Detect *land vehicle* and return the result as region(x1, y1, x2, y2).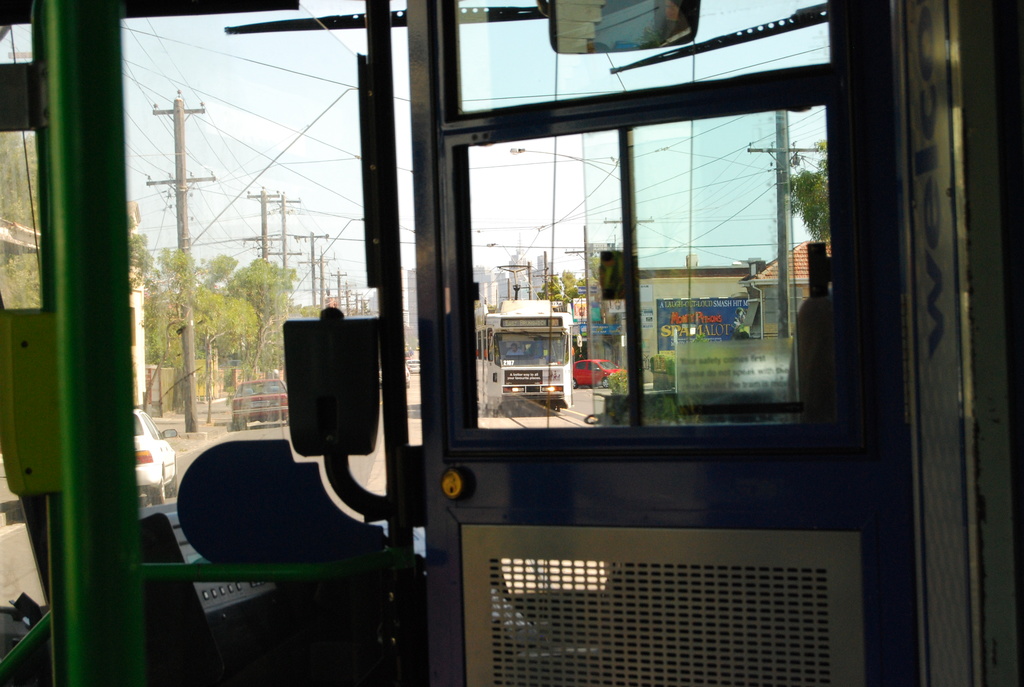
region(474, 297, 573, 416).
